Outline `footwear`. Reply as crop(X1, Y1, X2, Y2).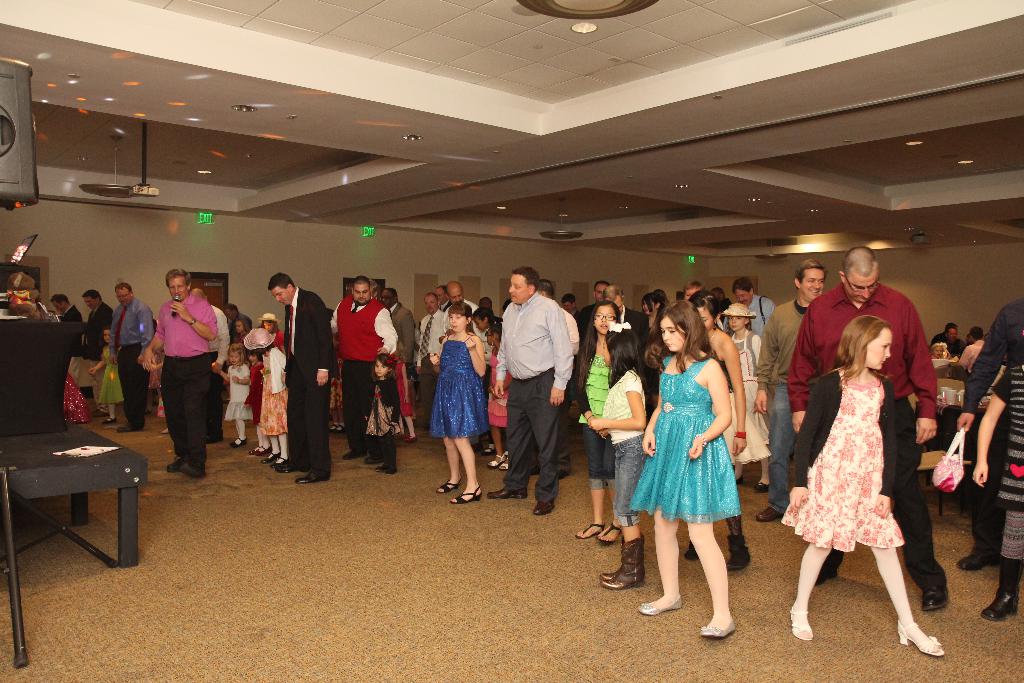
crop(532, 502, 556, 514).
